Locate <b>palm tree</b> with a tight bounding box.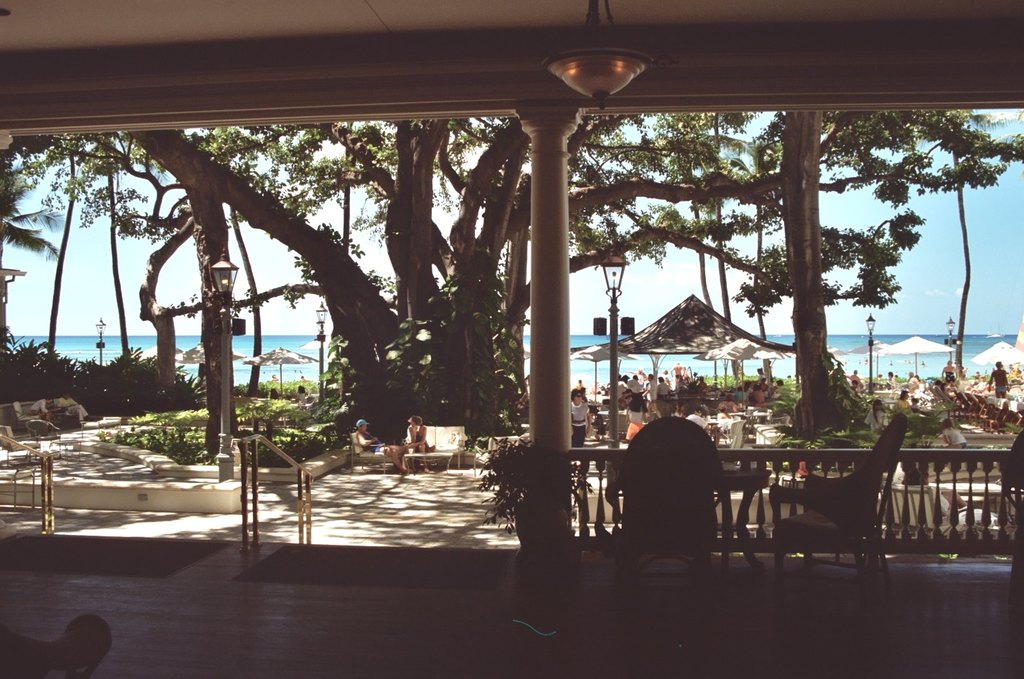
rect(185, 124, 255, 397).
